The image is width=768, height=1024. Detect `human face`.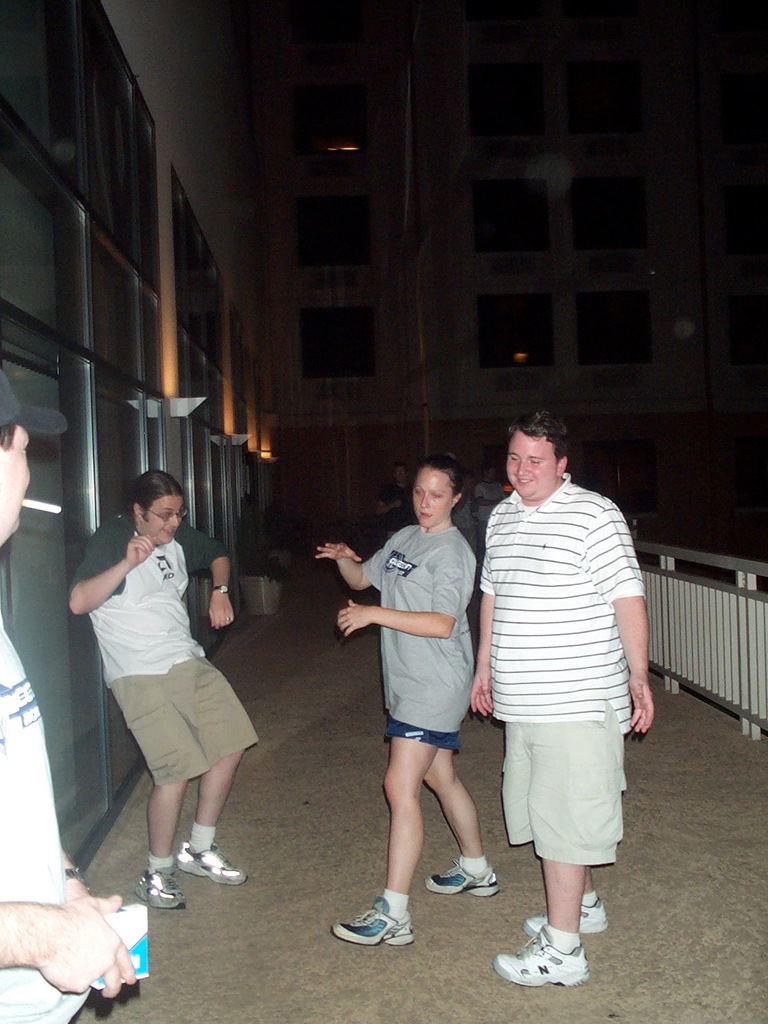
Detection: locate(508, 438, 554, 497).
